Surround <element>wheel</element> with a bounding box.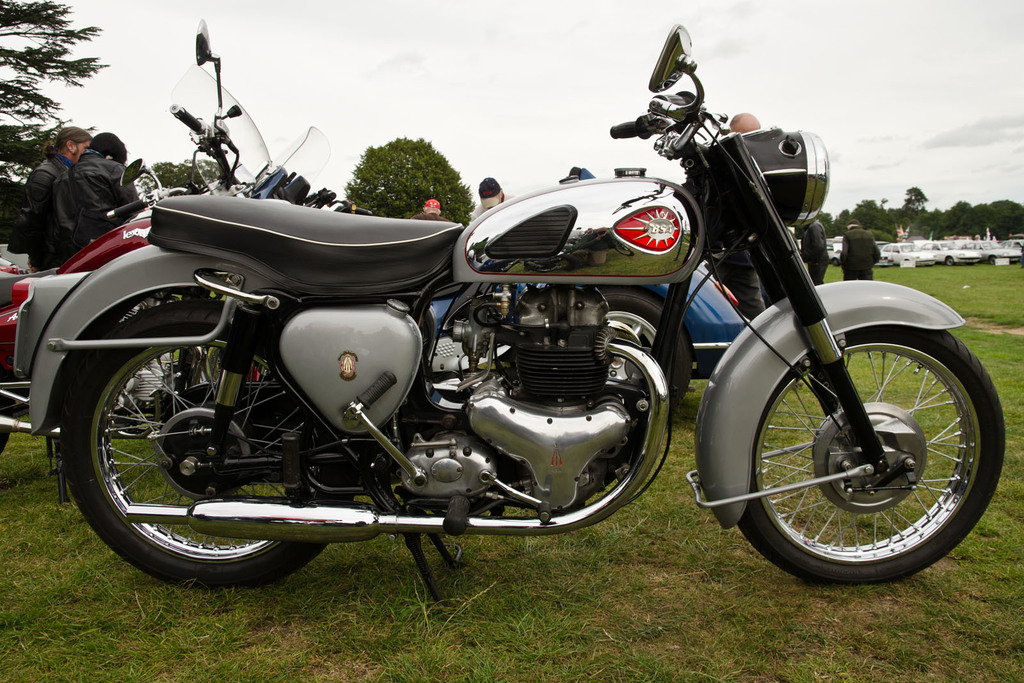
724 331 985 583.
